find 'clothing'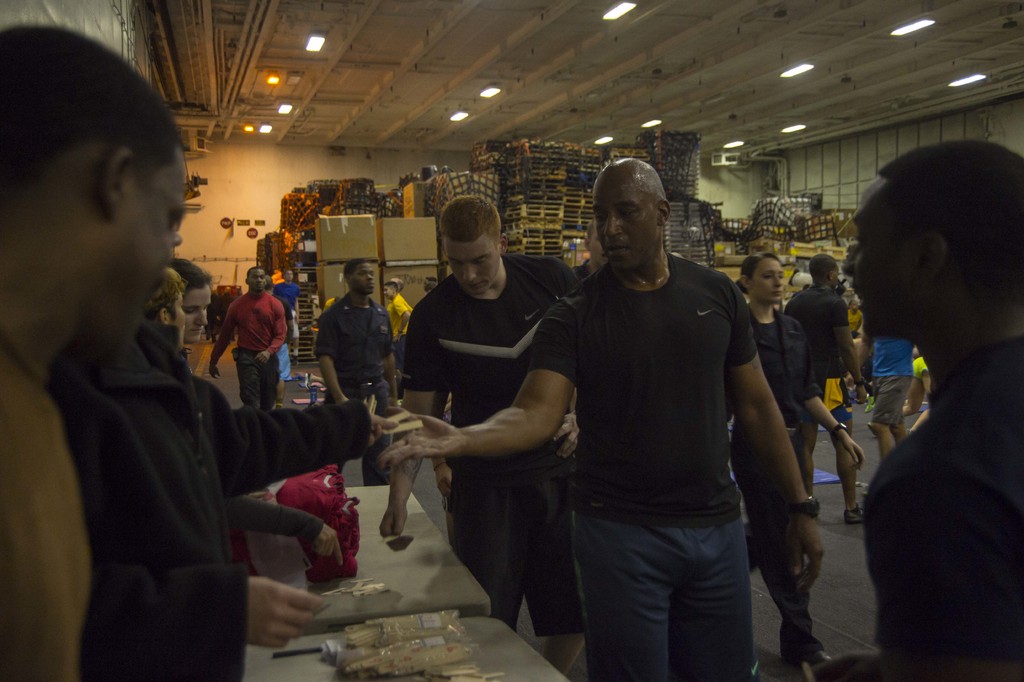
pyautogui.locateOnScreen(189, 369, 325, 545)
